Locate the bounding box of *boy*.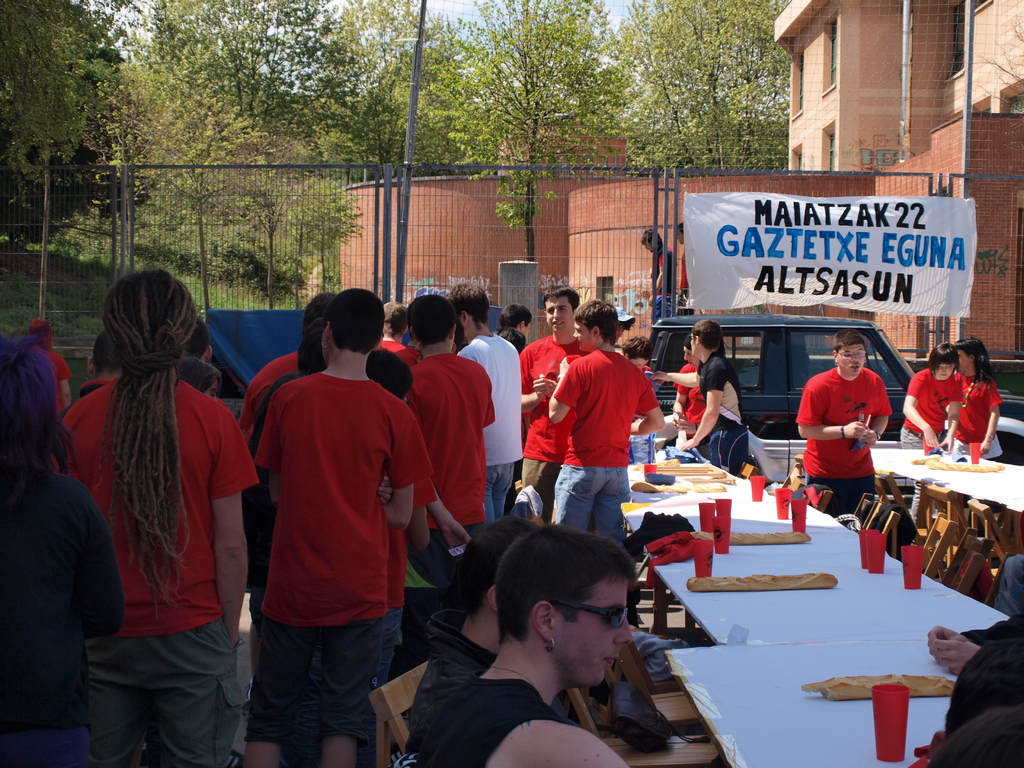
Bounding box: BBox(800, 331, 888, 513).
